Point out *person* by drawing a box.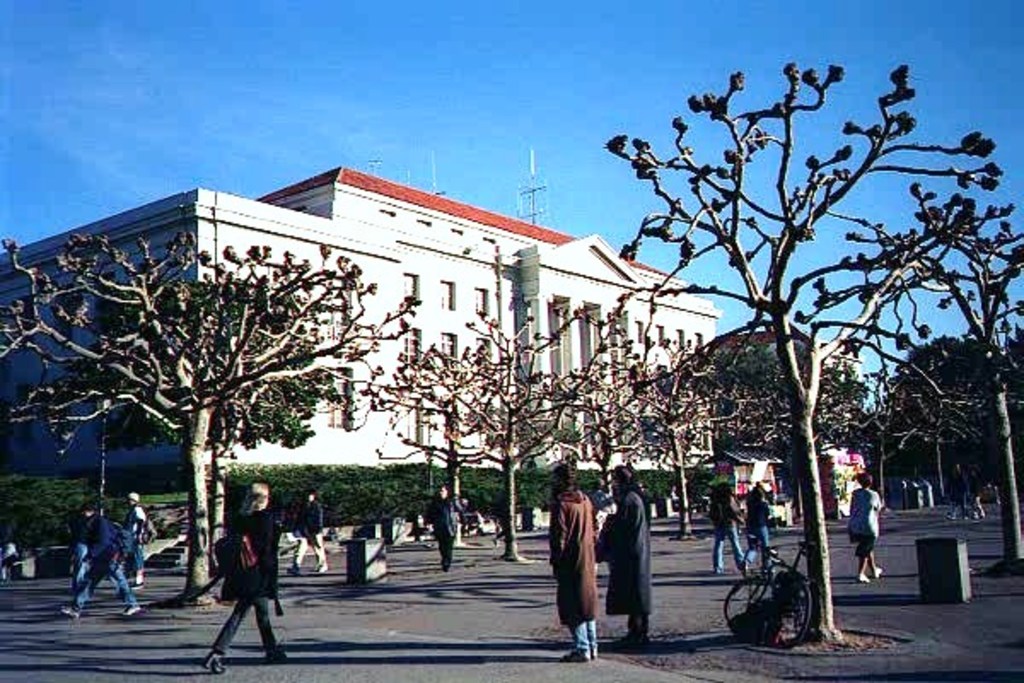
(949, 454, 976, 519).
